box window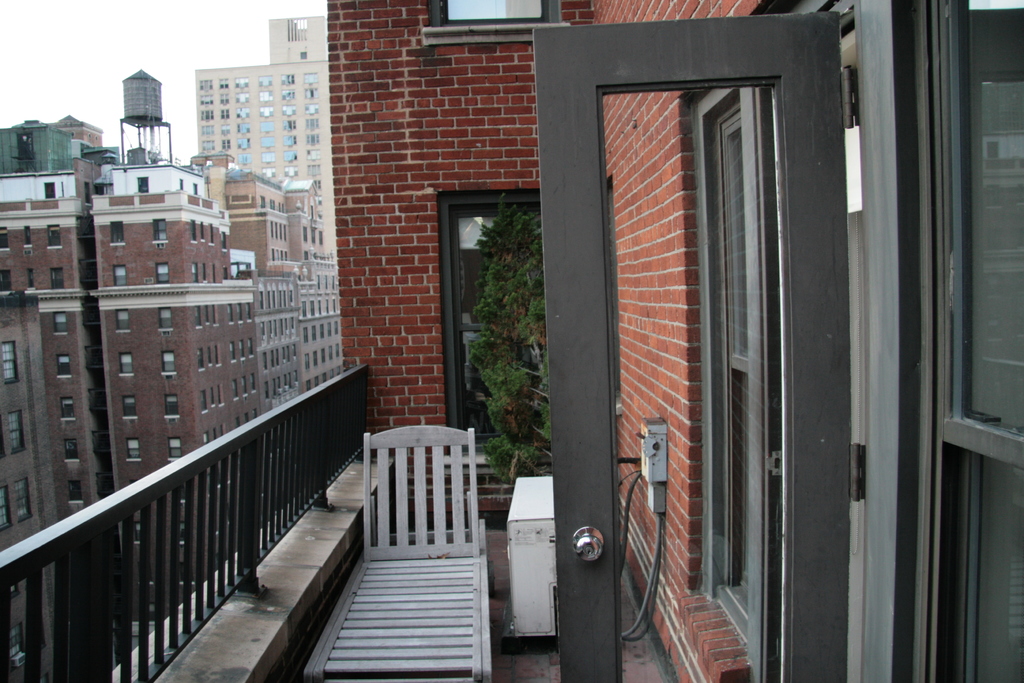
{"x1": 62, "y1": 438, "x2": 77, "y2": 460}
